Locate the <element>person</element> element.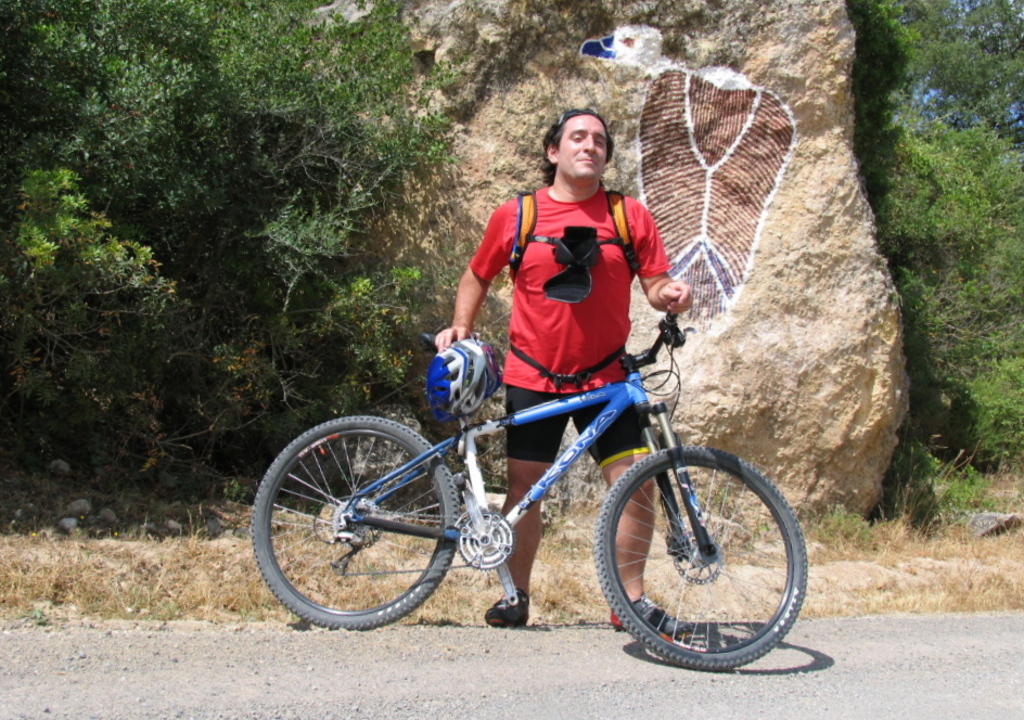
Element bbox: <box>448,103,701,500</box>.
